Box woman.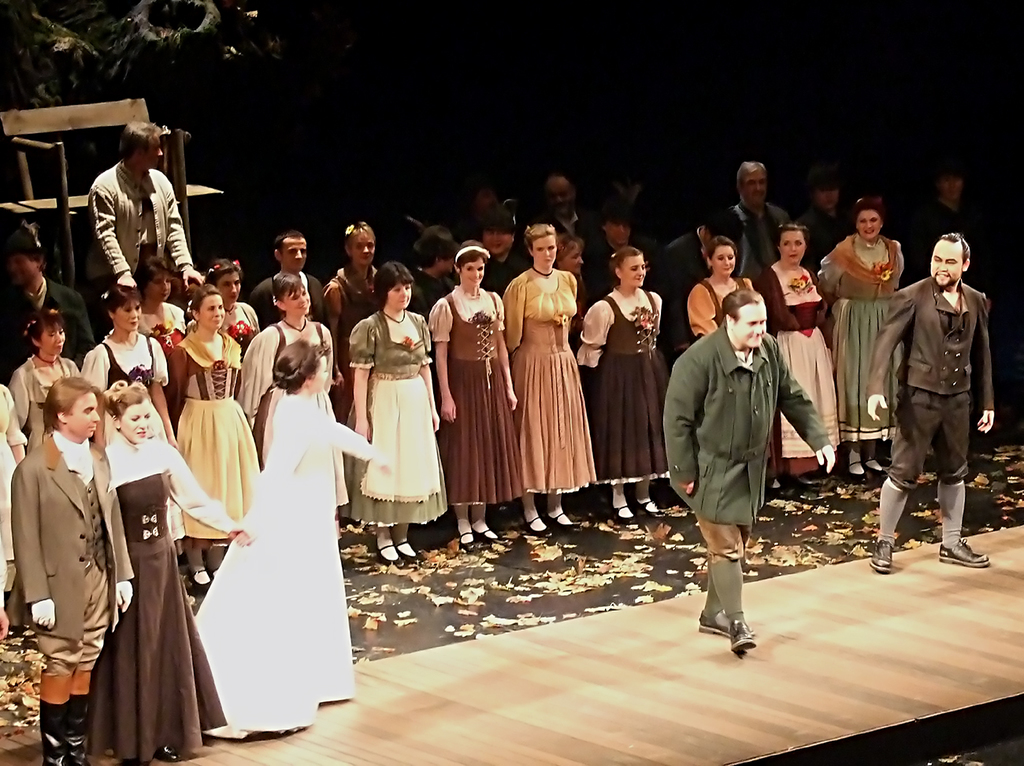
{"left": 128, "top": 253, "right": 184, "bottom": 359}.
